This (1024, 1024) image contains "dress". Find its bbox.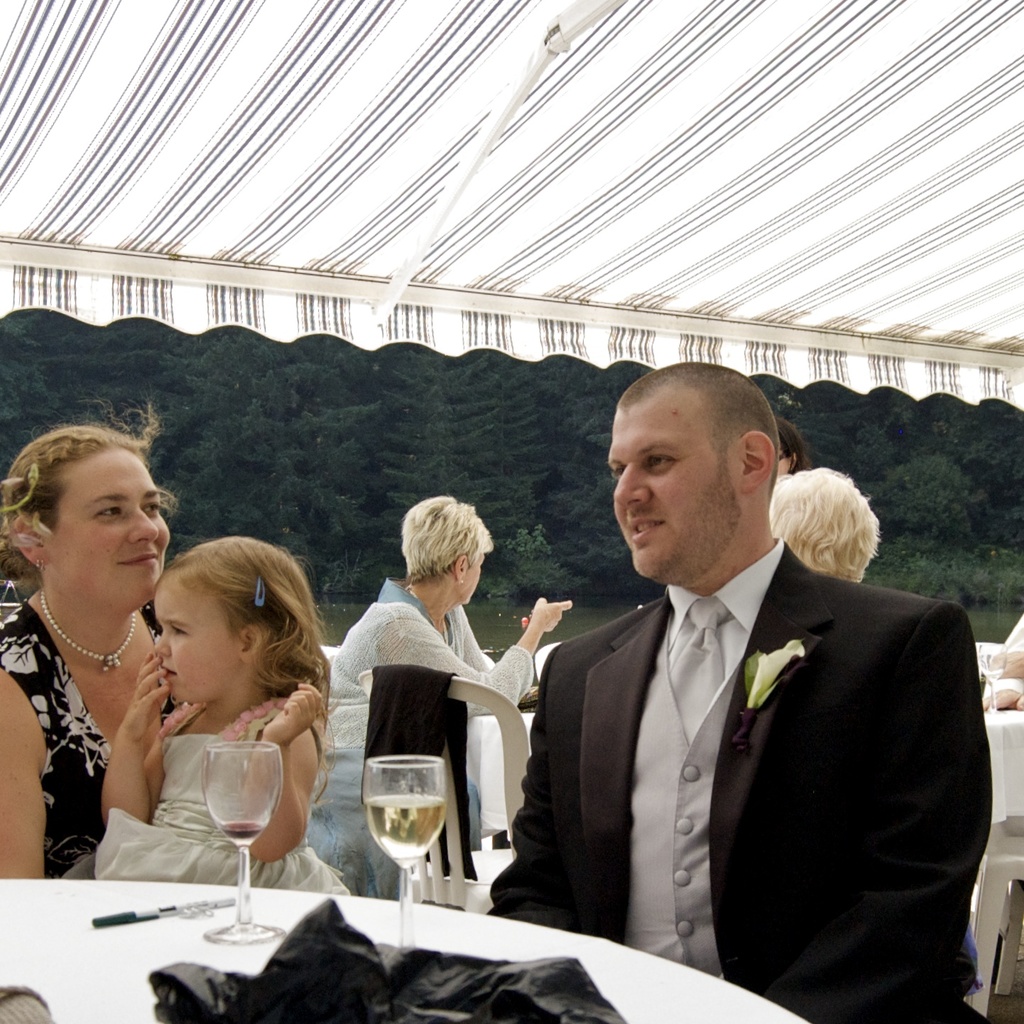
Rect(87, 699, 349, 898).
